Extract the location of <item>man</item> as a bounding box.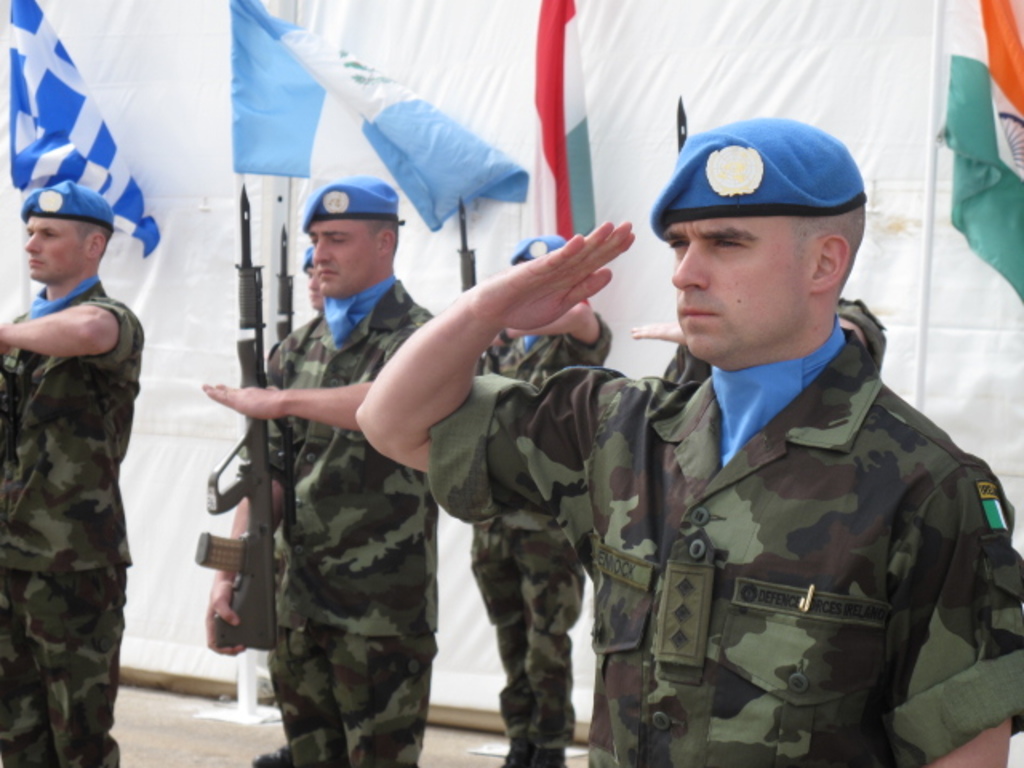
bbox(251, 250, 325, 766).
